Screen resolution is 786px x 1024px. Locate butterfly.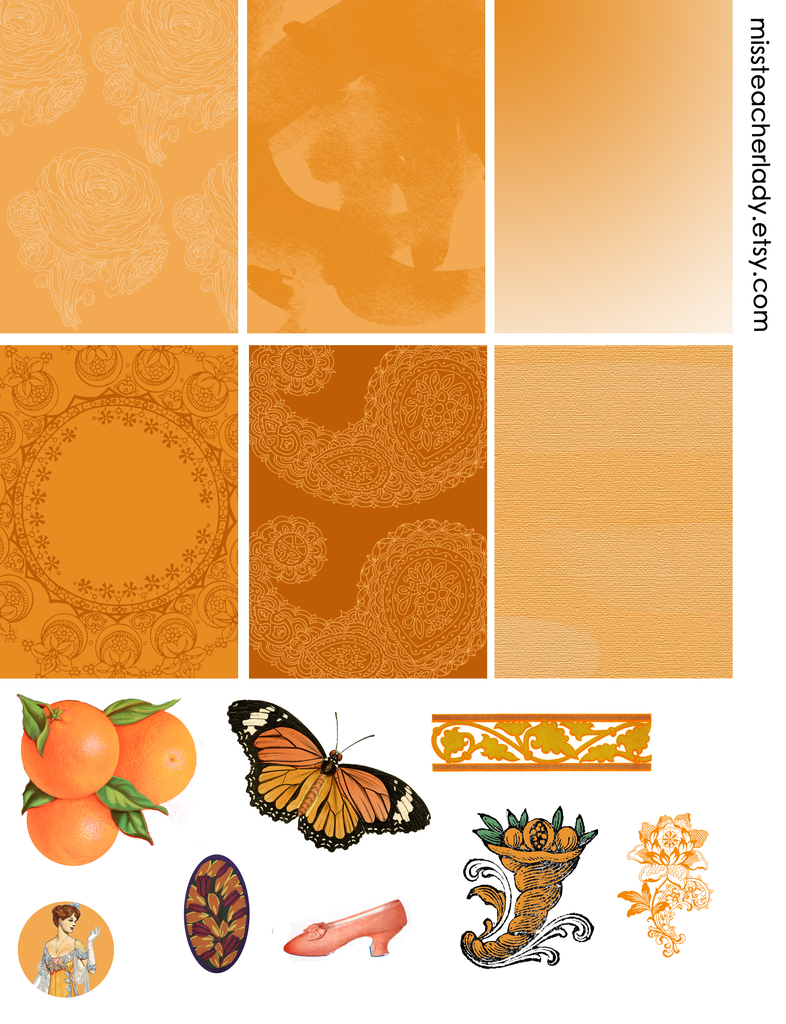
box=[231, 710, 425, 852].
